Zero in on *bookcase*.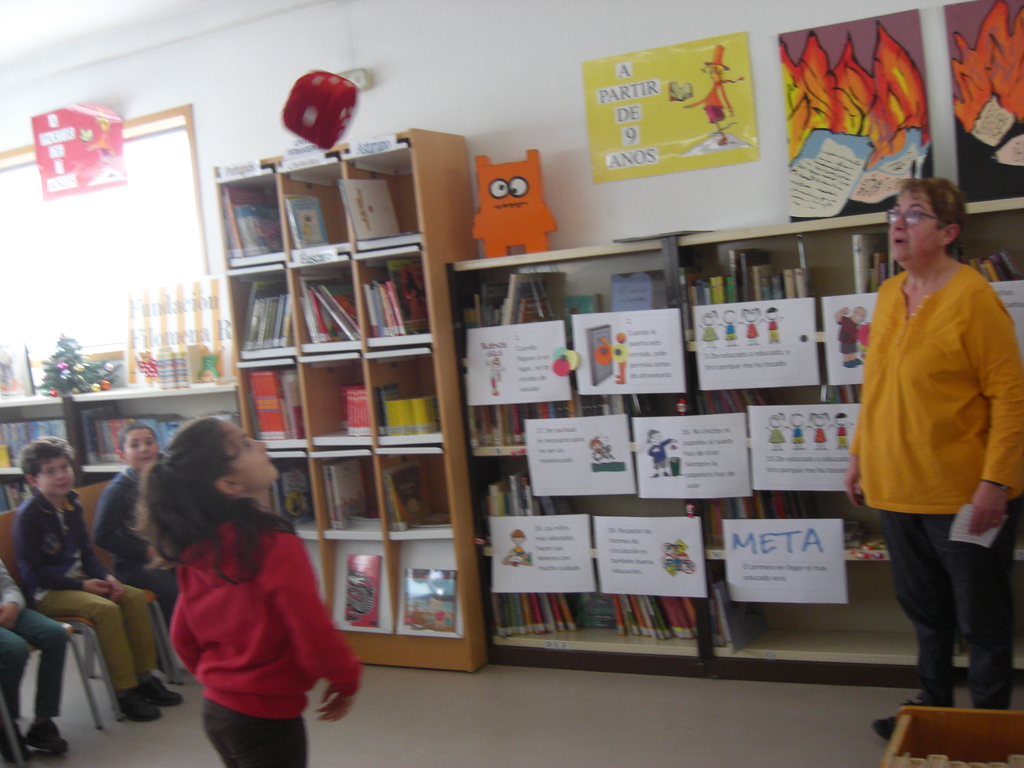
Zeroed in: bbox=[446, 193, 1023, 692].
